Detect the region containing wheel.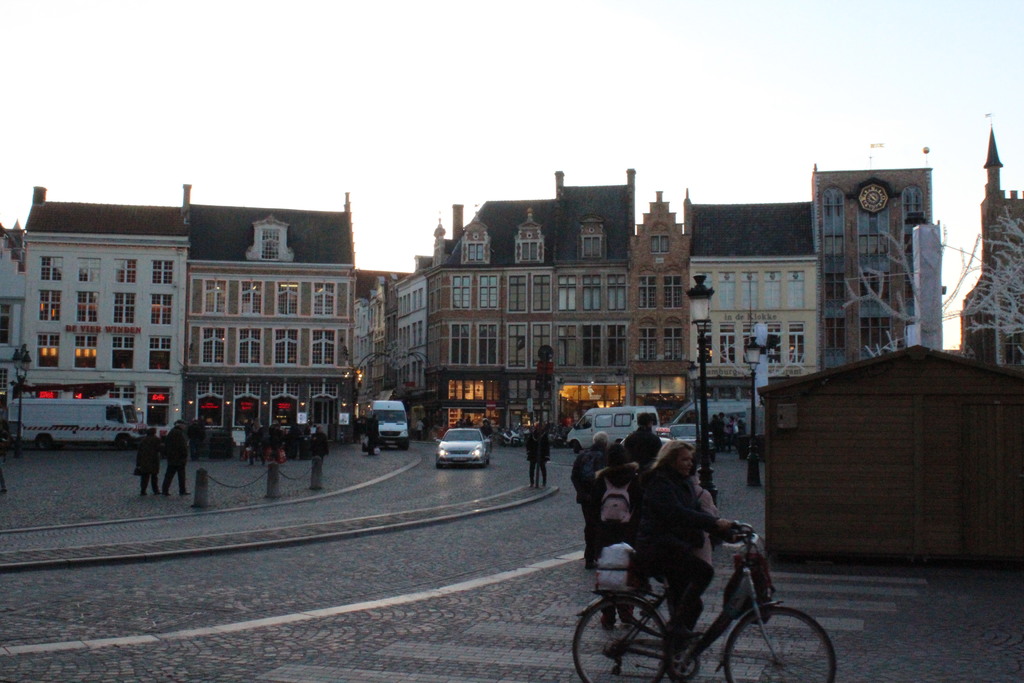
l=722, t=609, r=842, b=682.
